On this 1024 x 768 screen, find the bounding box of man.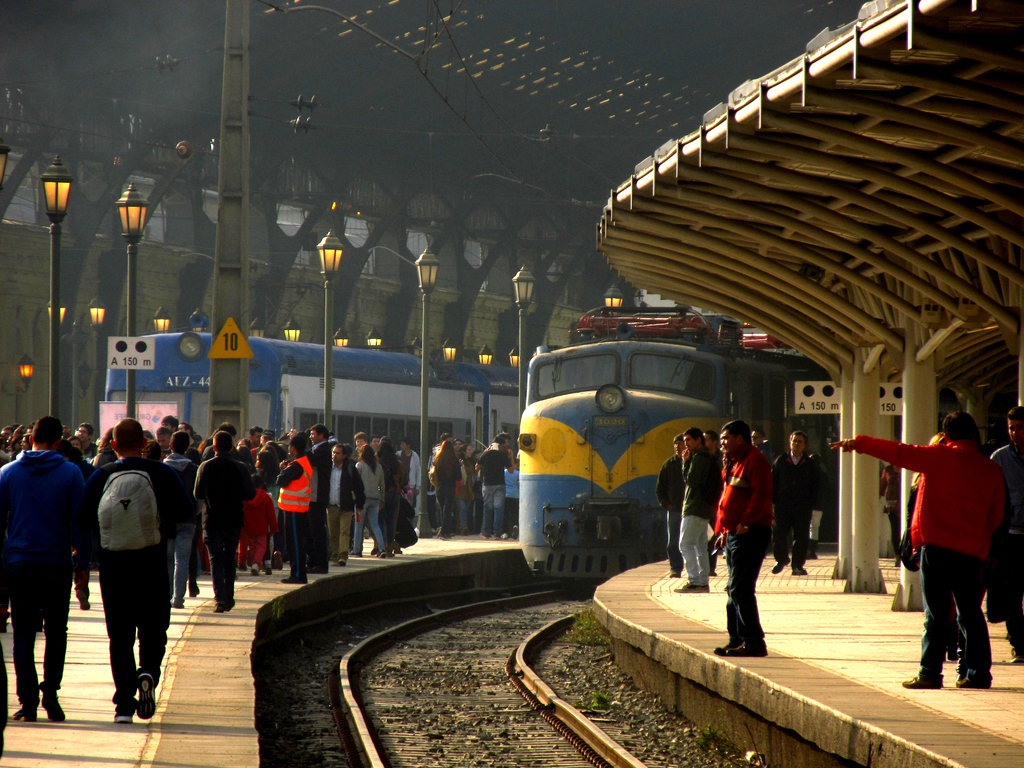
Bounding box: left=326, top=440, right=369, bottom=566.
